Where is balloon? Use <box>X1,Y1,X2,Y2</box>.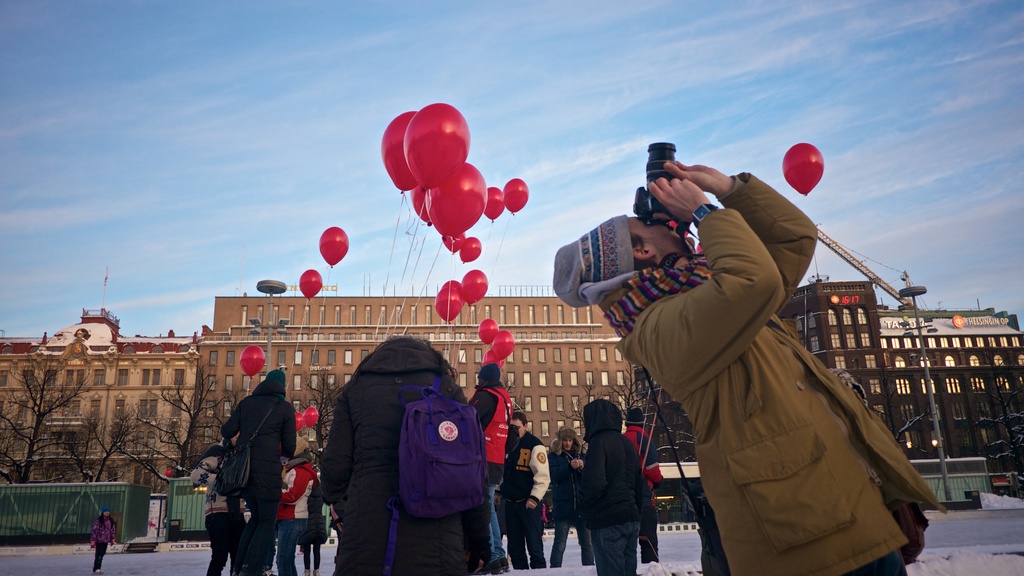
<box>785,145,825,194</box>.
